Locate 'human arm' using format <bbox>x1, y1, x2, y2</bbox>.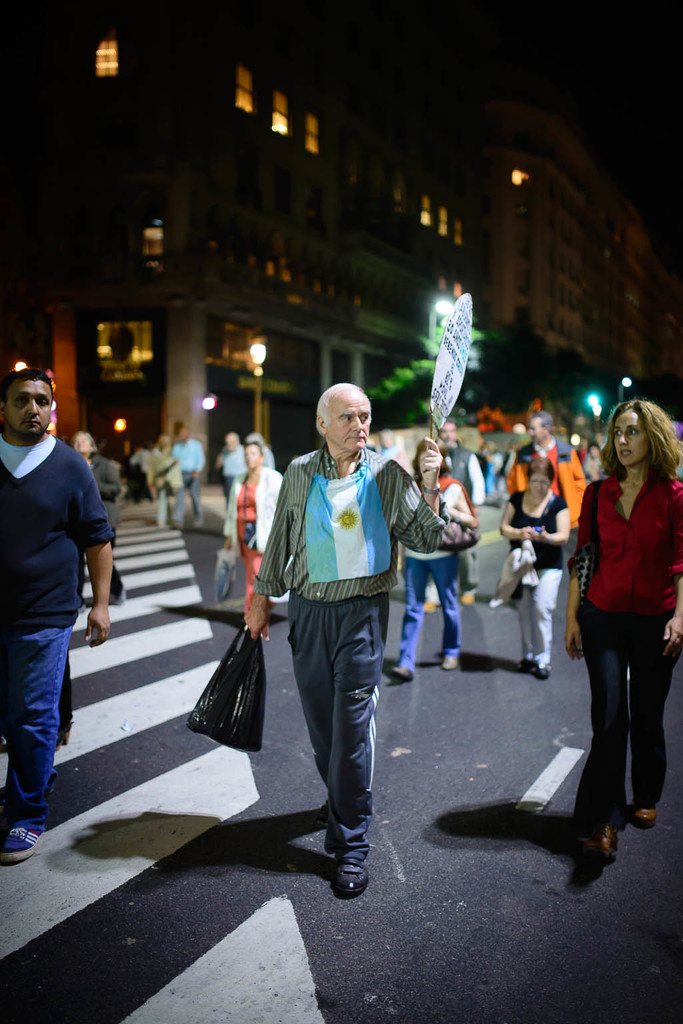
<bbox>194, 437, 209, 479</bbox>.
